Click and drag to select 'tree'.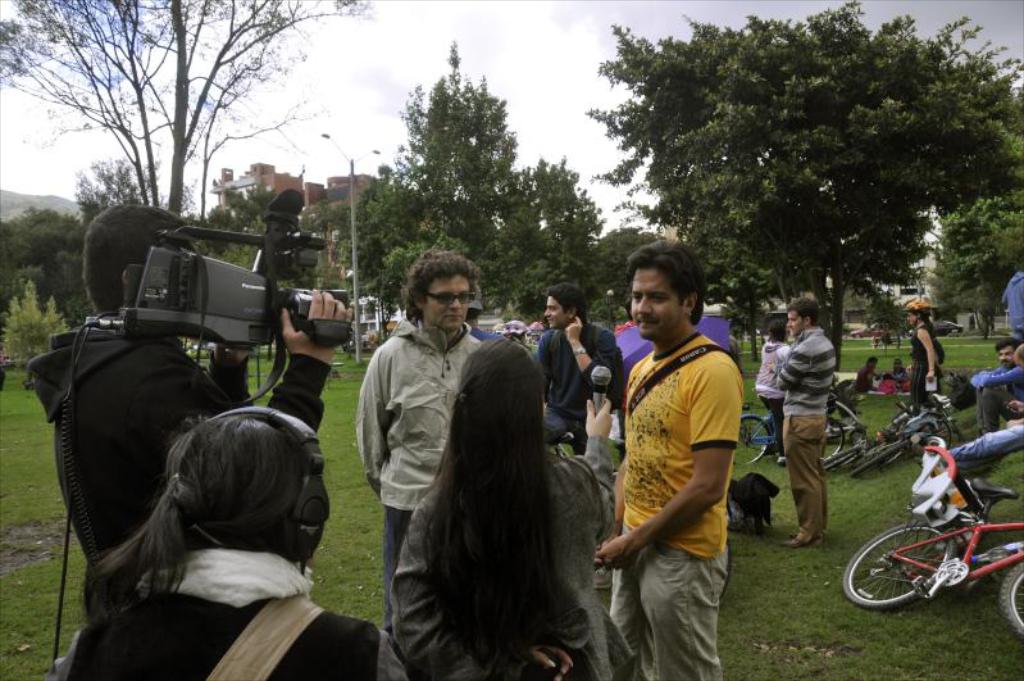
Selection: bbox=[322, 44, 601, 323].
